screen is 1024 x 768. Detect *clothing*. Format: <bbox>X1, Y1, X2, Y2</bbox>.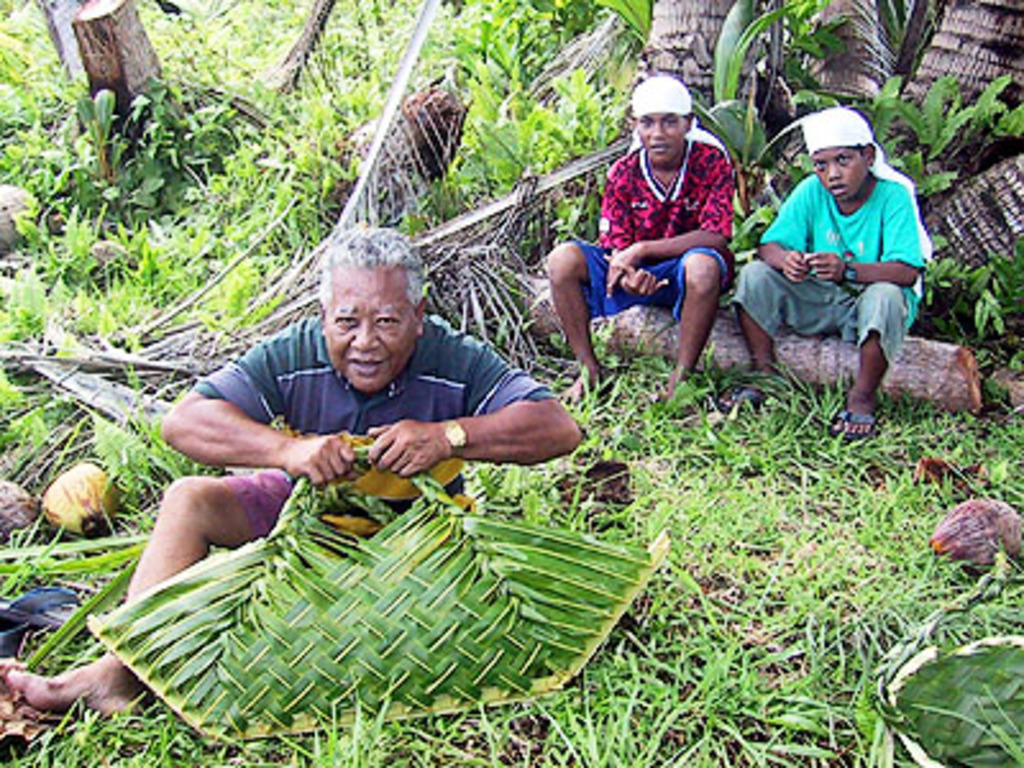
<bbox>192, 307, 561, 553</bbox>.
